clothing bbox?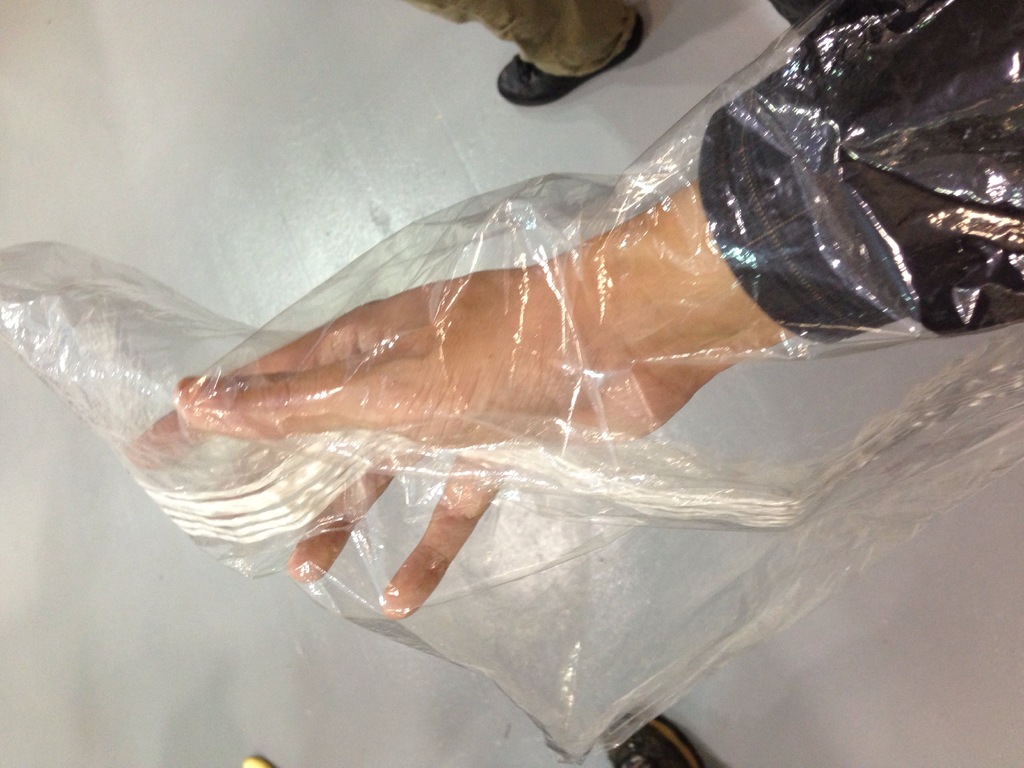
(left=401, top=0, right=643, bottom=84)
